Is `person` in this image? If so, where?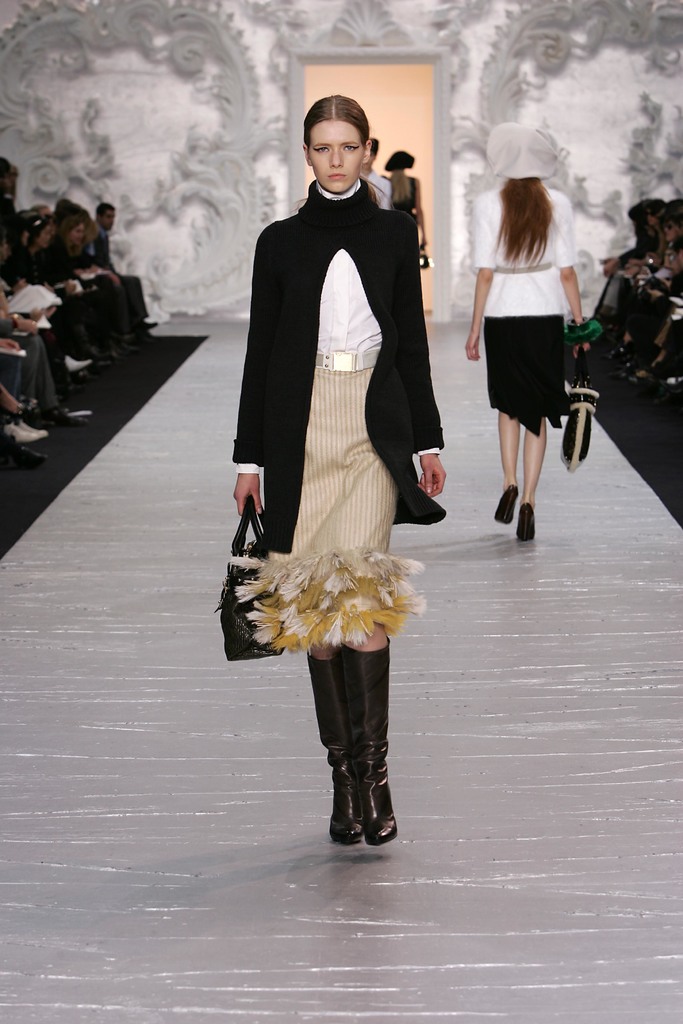
Yes, at locate(222, 89, 447, 855).
